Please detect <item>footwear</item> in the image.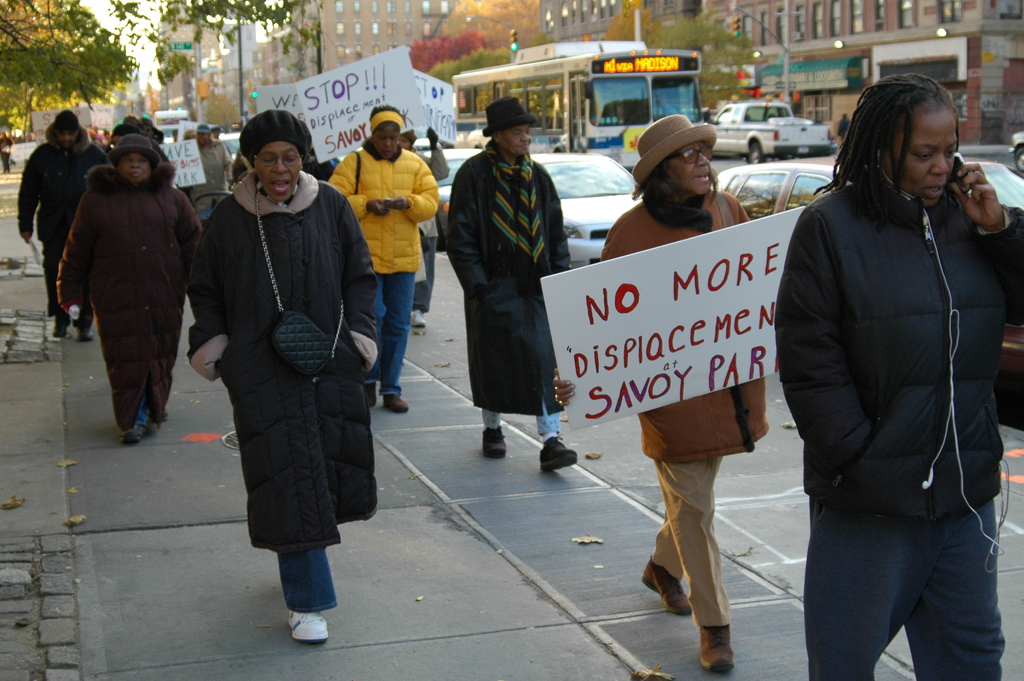
{"left": 285, "top": 611, "right": 333, "bottom": 644}.
